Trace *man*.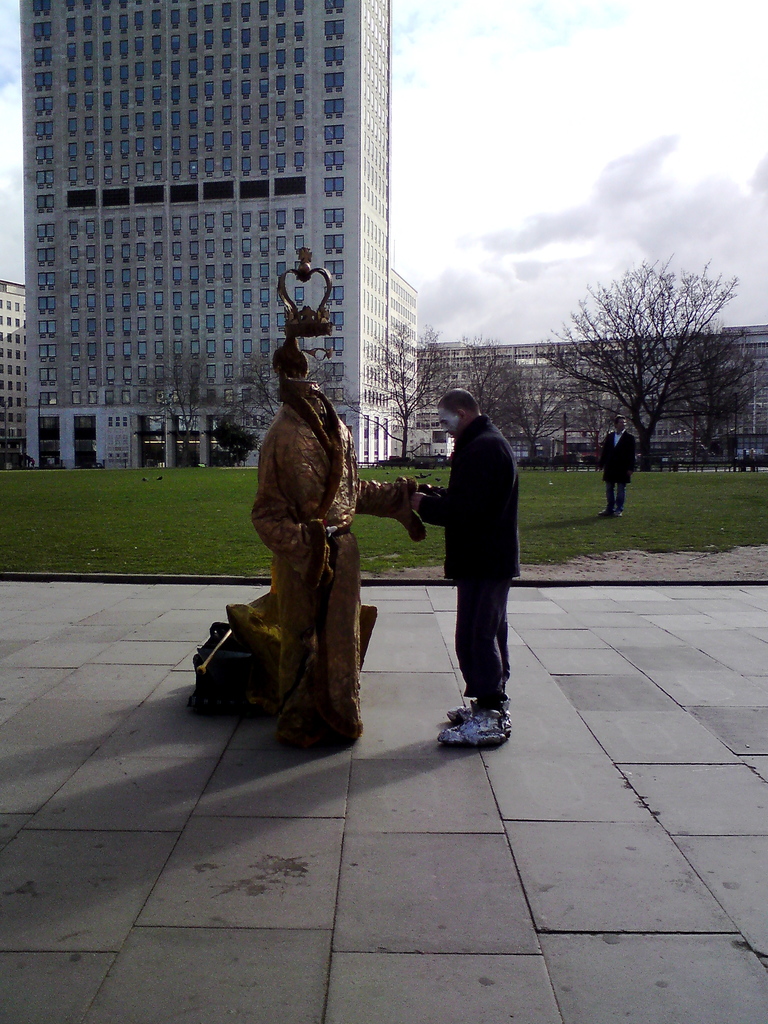
Traced to select_region(413, 374, 538, 731).
